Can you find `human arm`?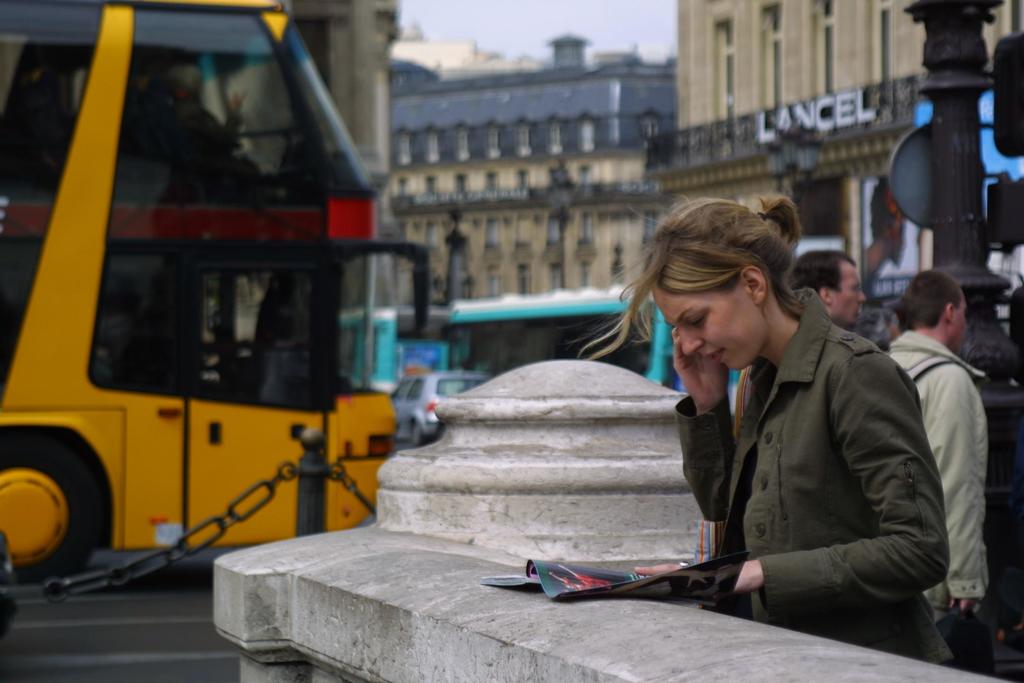
Yes, bounding box: left=664, top=334, right=748, bottom=519.
